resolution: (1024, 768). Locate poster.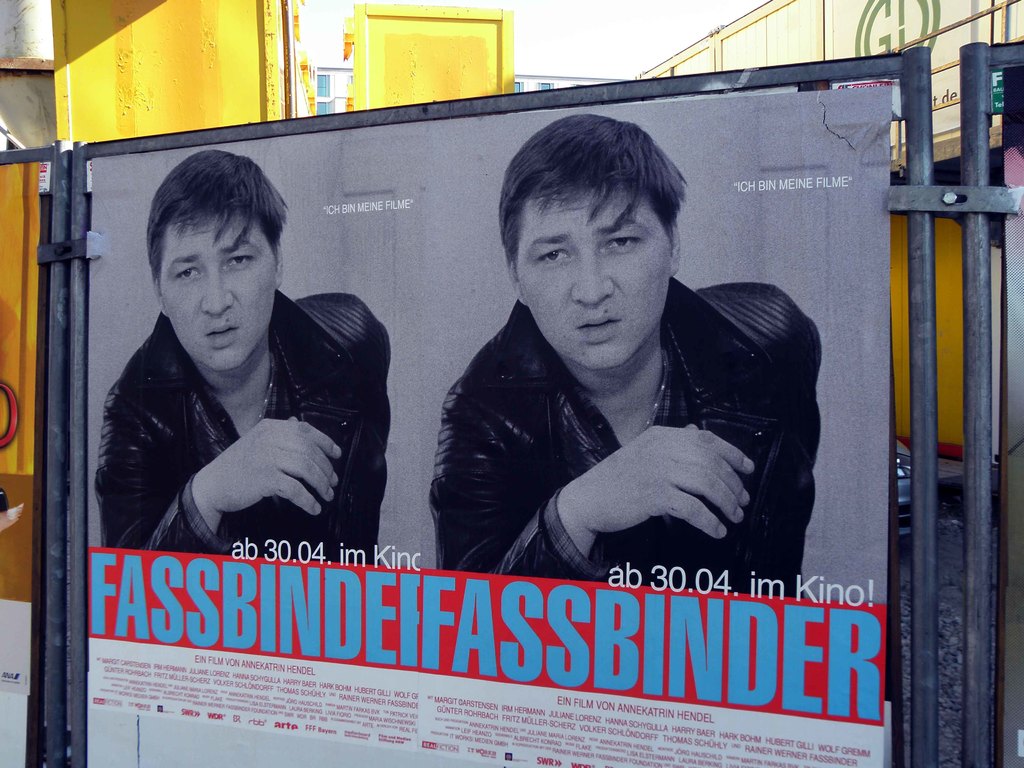
[left=0, top=154, right=49, bottom=697].
